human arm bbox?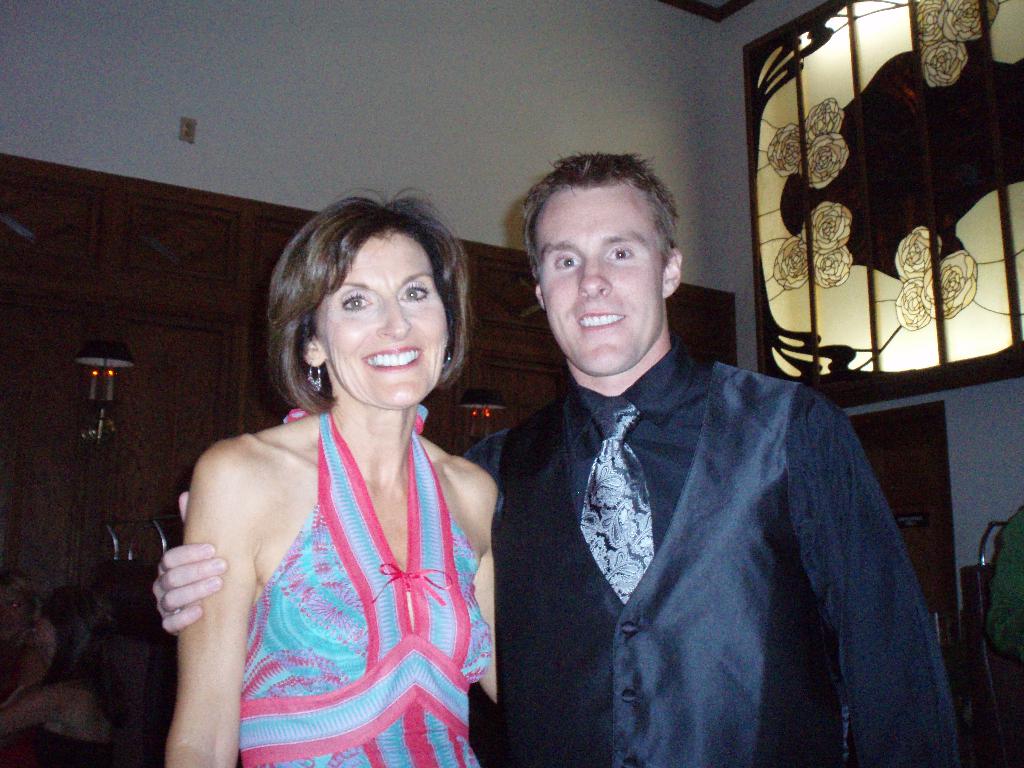
(24, 617, 57, 689)
